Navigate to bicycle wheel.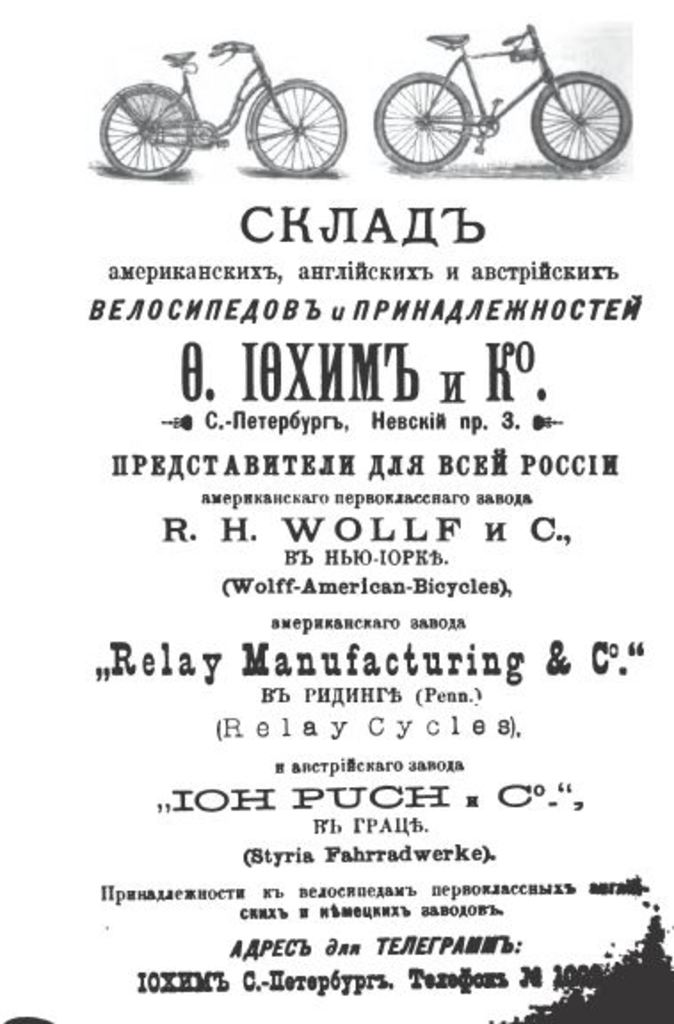
Navigation target: left=366, top=73, right=477, bottom=174.
